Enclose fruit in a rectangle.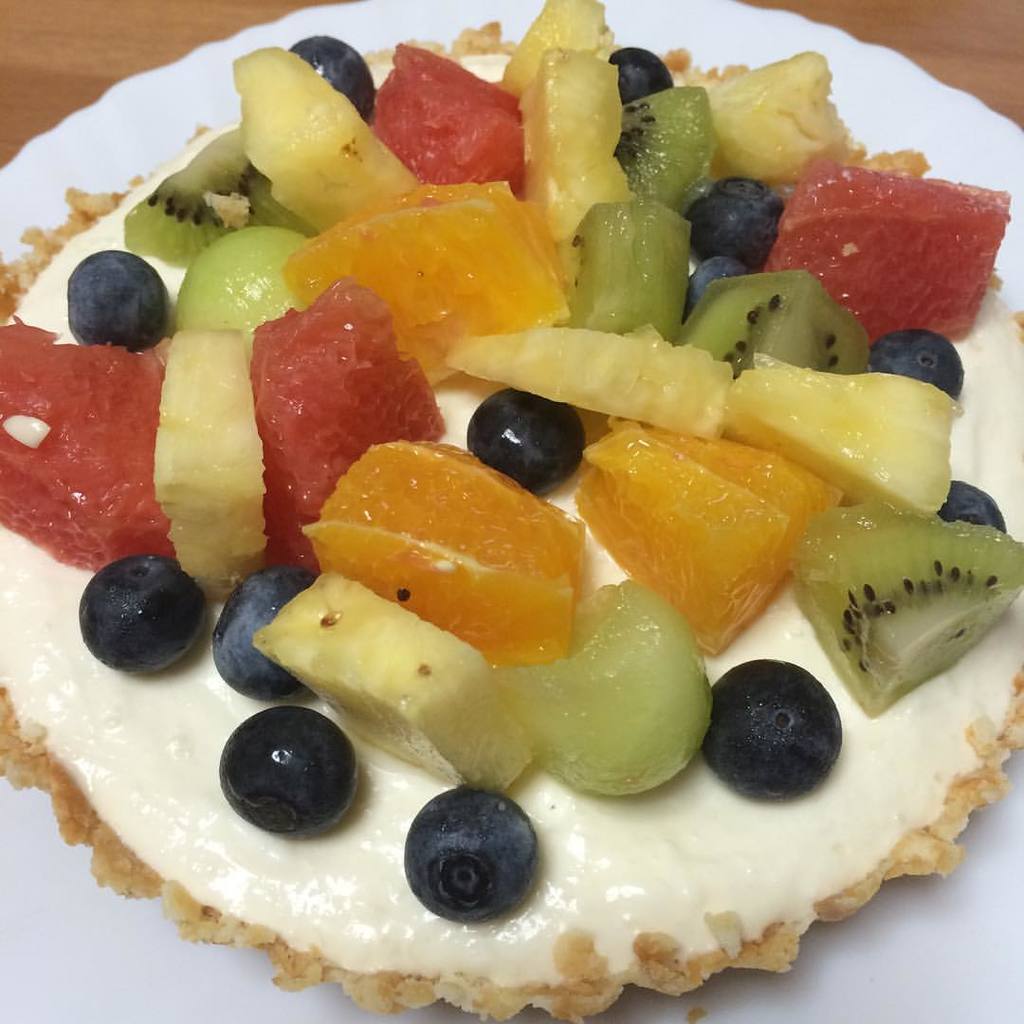
region(672, 264, 752, 331).
